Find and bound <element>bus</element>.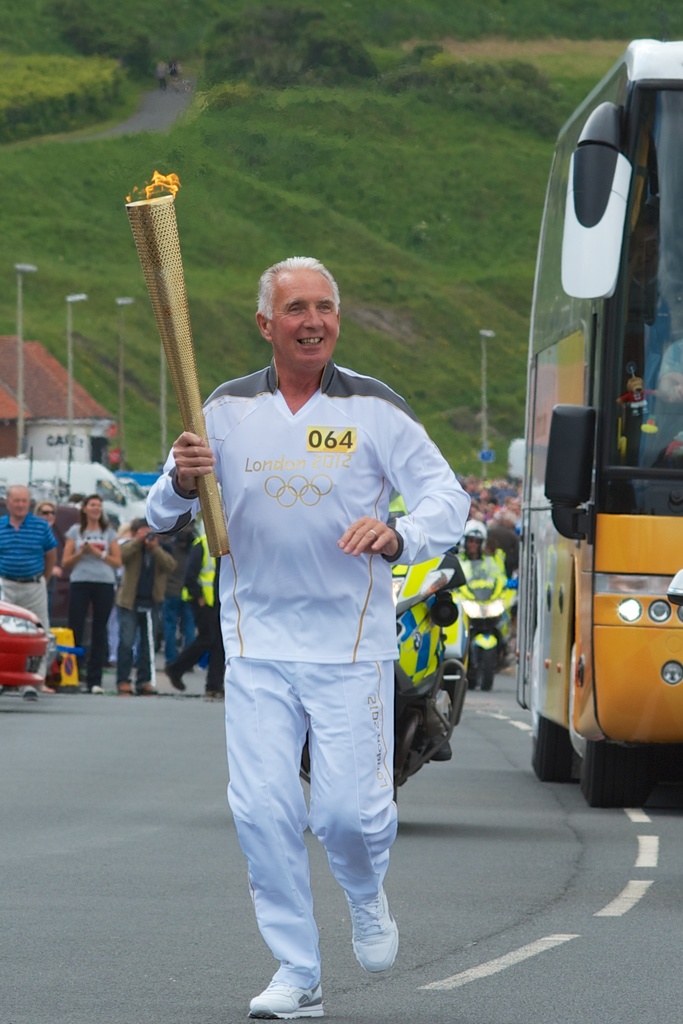
Bound: left=513, top=35, right=682, bottom=803.
